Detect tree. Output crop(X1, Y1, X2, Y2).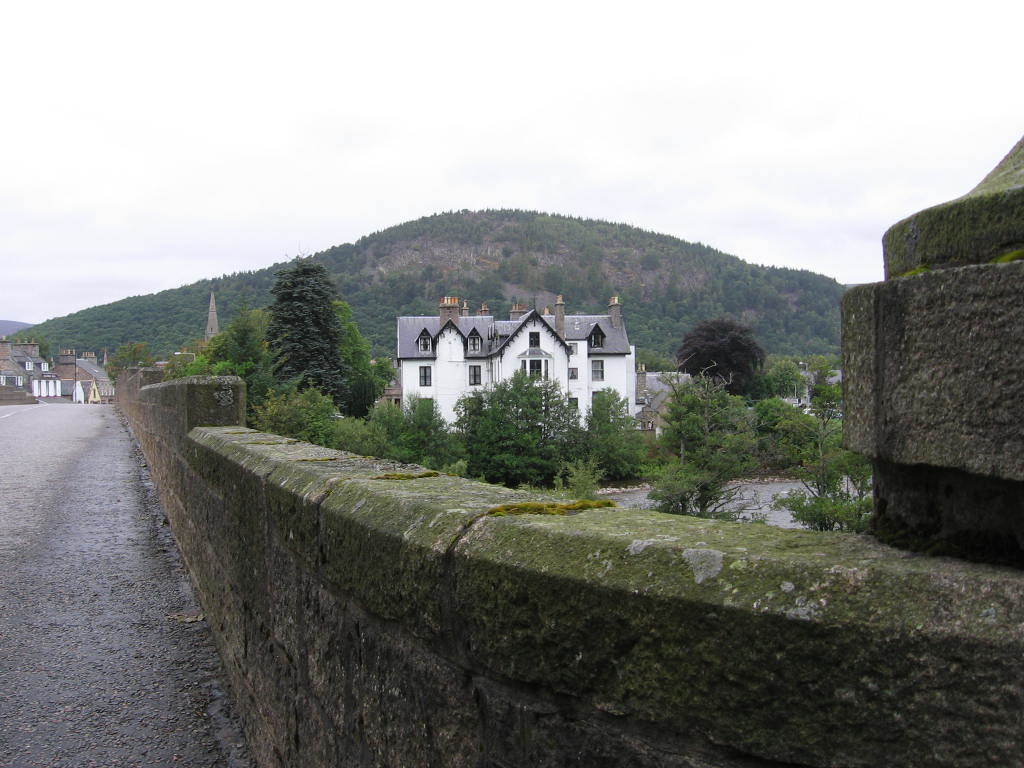
crop(668, 317, 773, 400).
